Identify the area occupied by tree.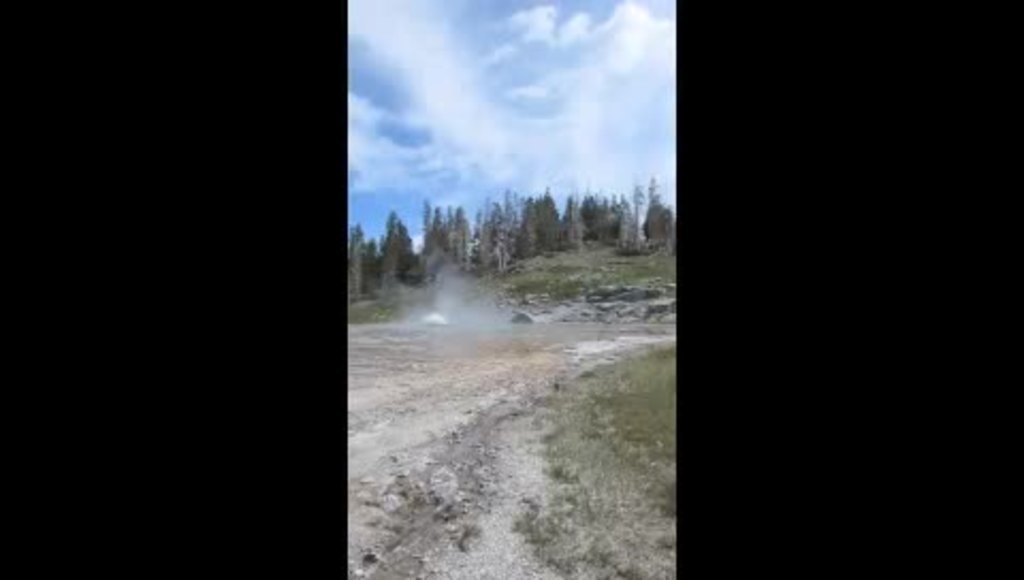
Area: [585,198,610,245].
